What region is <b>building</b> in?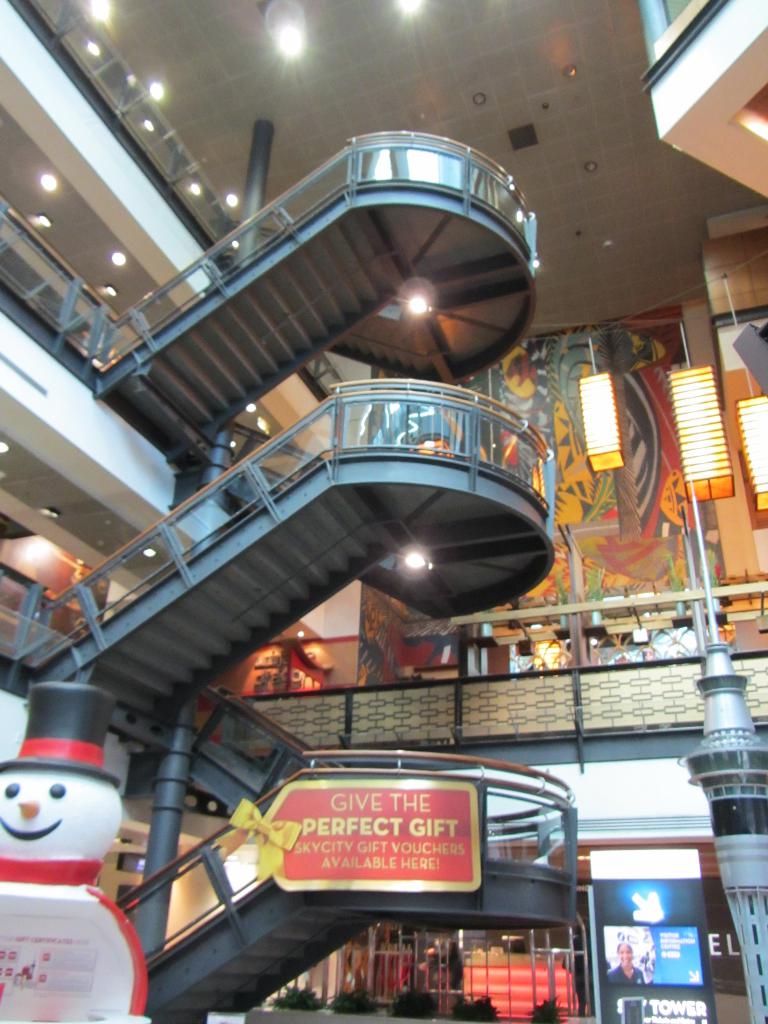
region(0, 0, 767, 1023).
